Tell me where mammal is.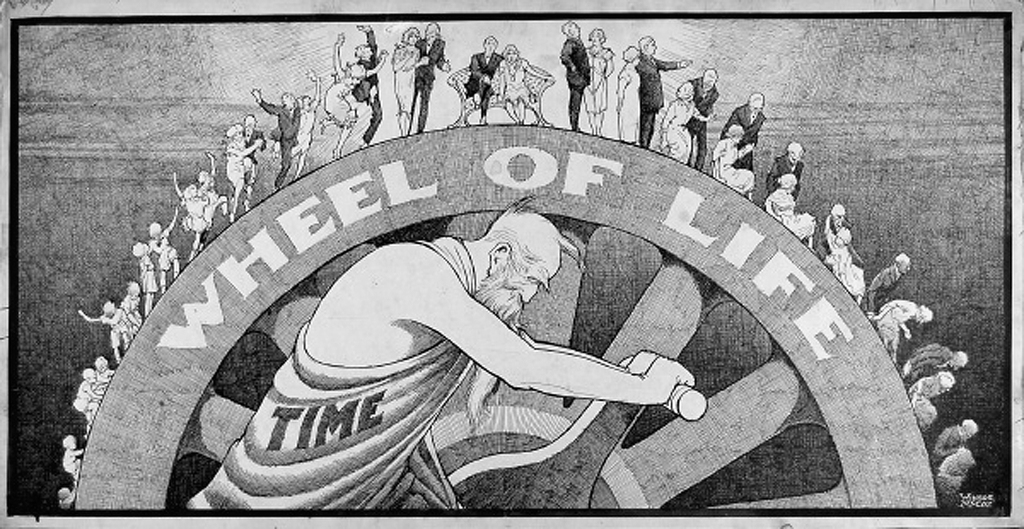
mammal is at x1=762 y1=170 x2=819 y2=241.
